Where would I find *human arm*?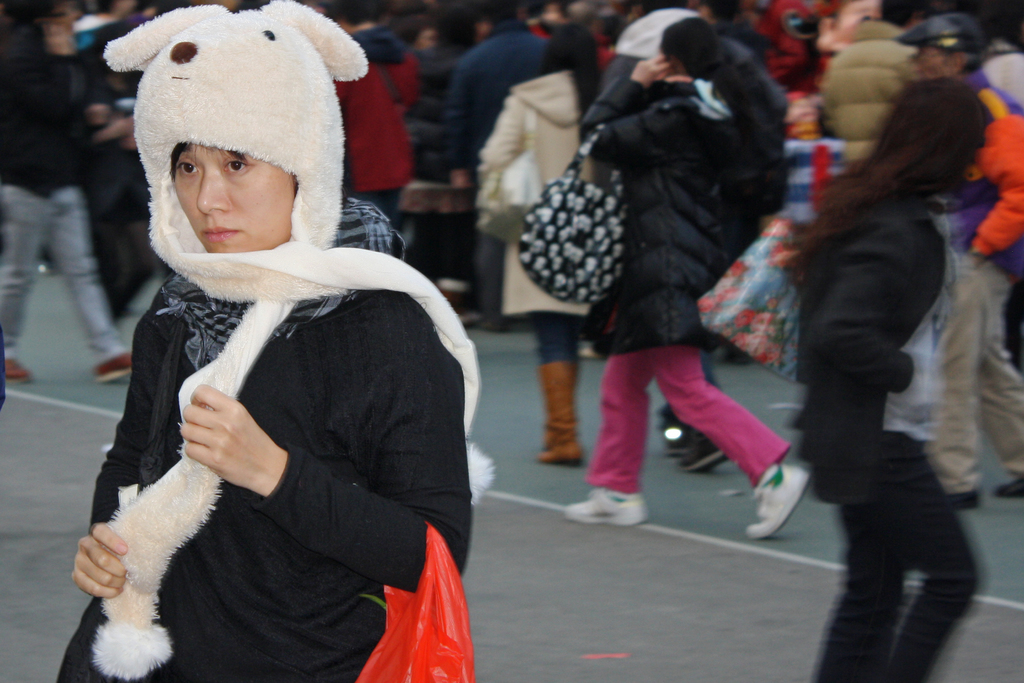
At bbox(442, 53, 476, 187).
